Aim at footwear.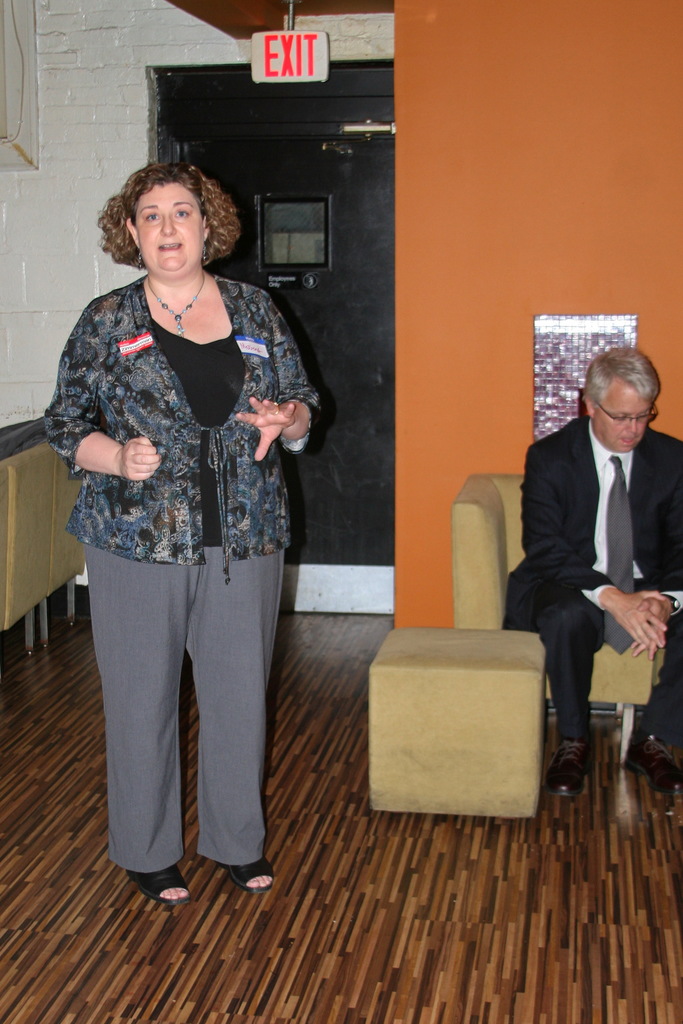
Aimed at box=[623, 717, 682, 790].
